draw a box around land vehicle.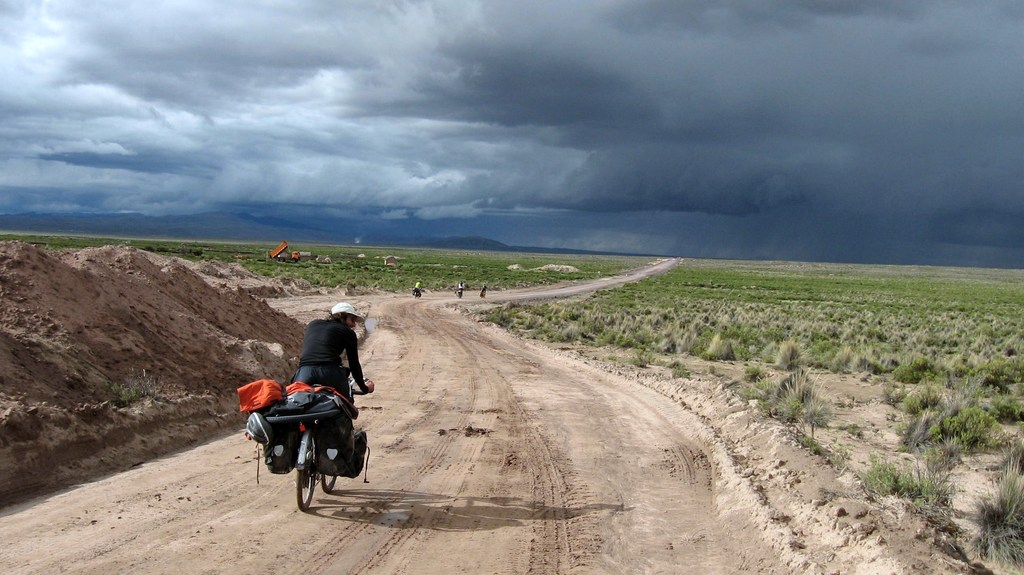
[294,367,367,506].
